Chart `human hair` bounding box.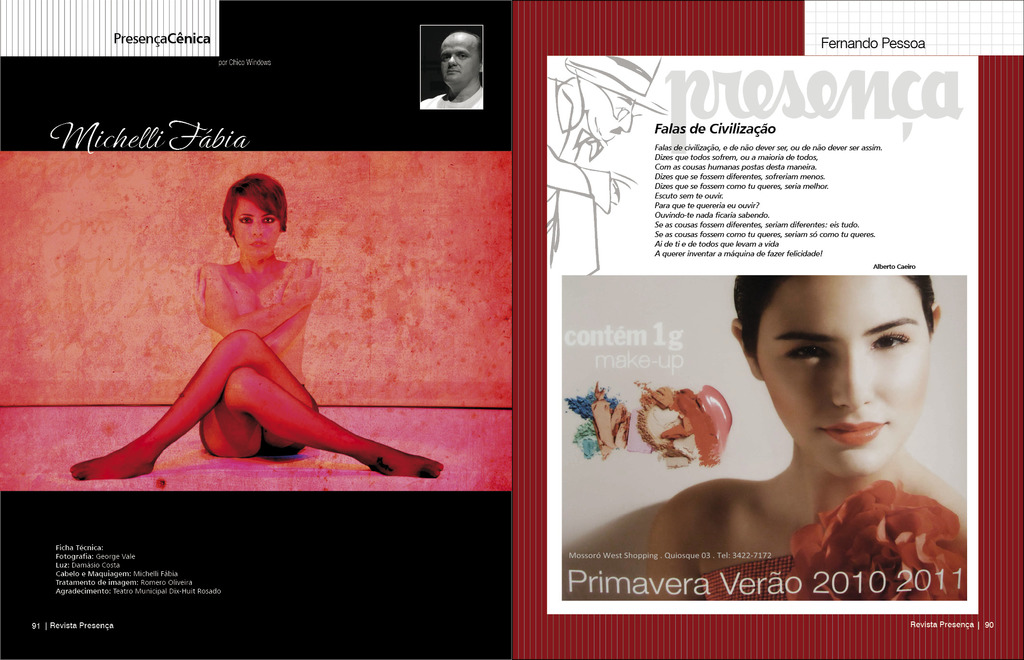
Charted: BBox(475, 31, 480, 60).
